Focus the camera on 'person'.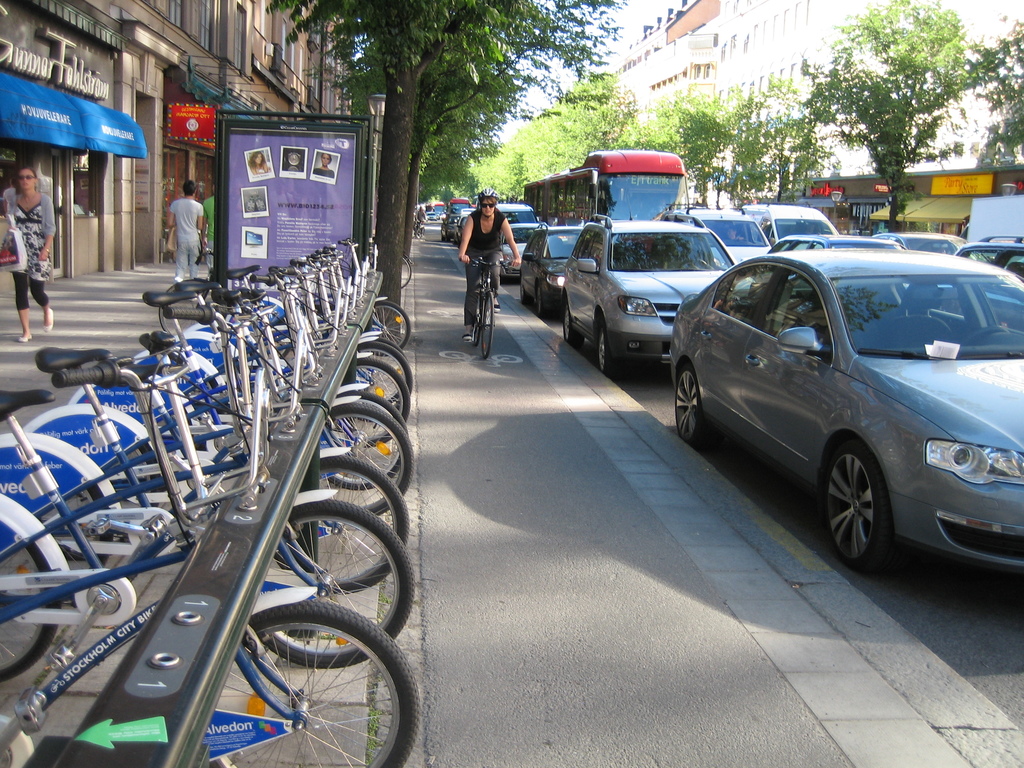
Focus region: left=461, top=187, right=523, bottom=344.
